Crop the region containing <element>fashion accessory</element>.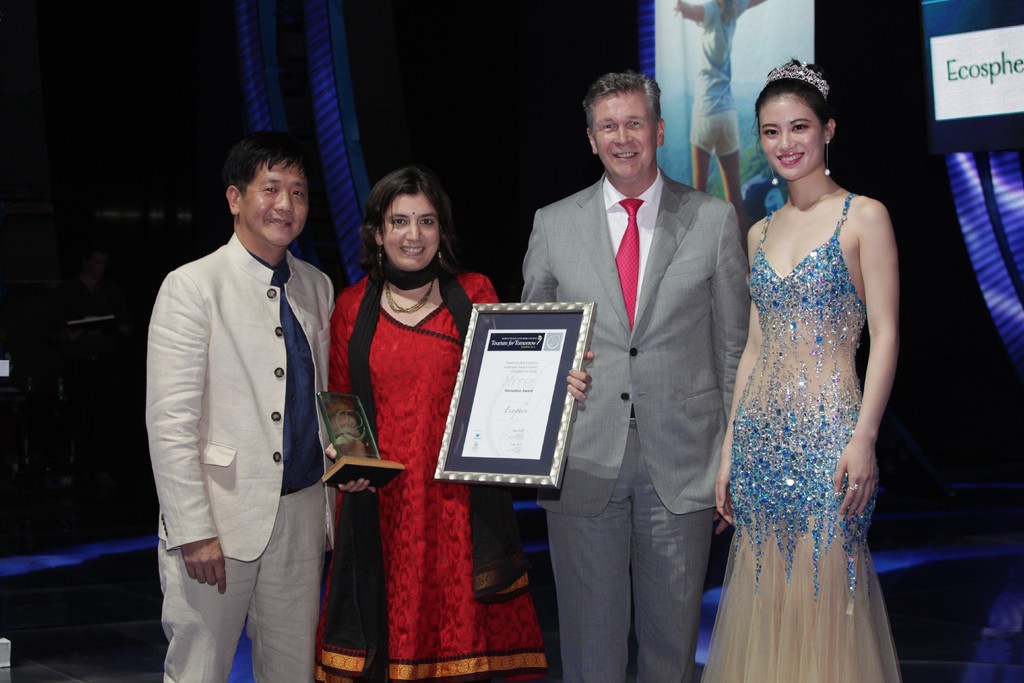
Crop region: detection(374, 242, 383, 268).
